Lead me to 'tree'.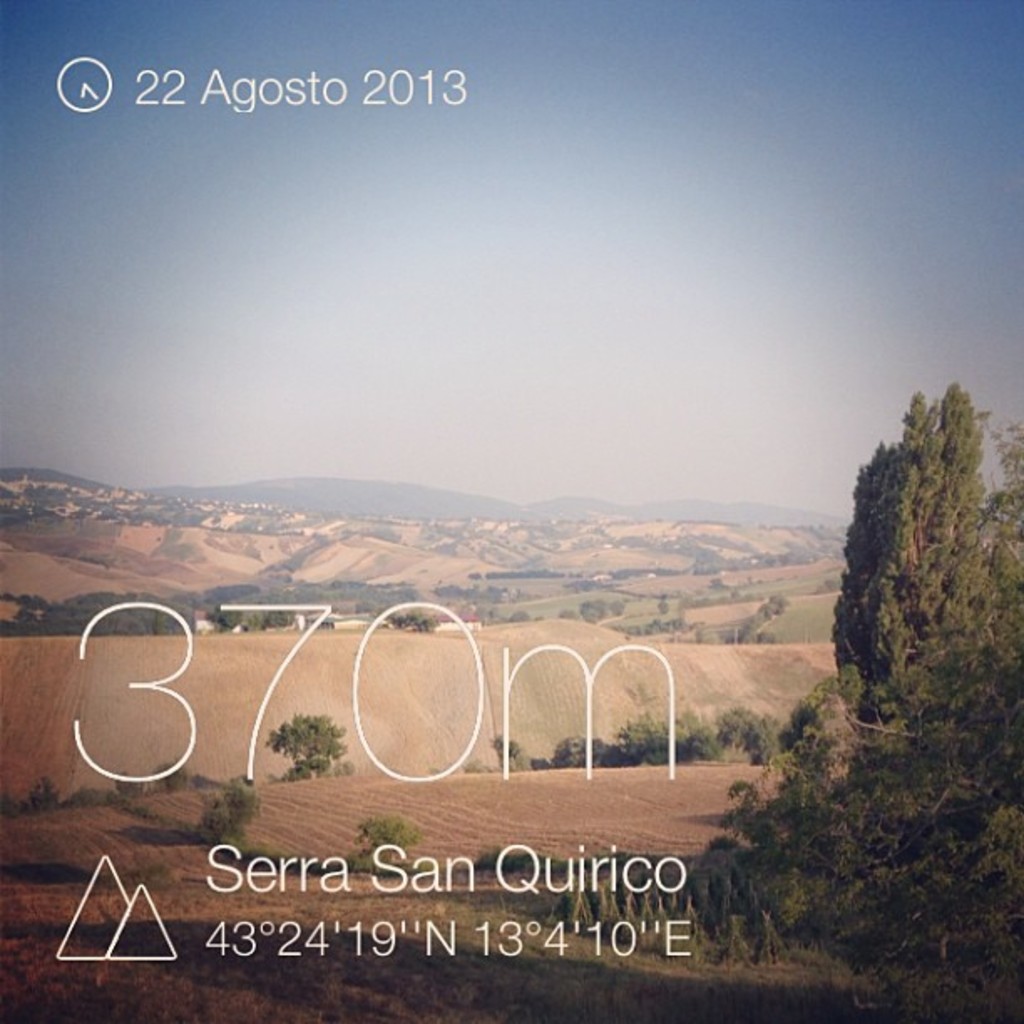
Lead to {"left": 201, "top": 781, "right": 253, "bottom": 855}.
